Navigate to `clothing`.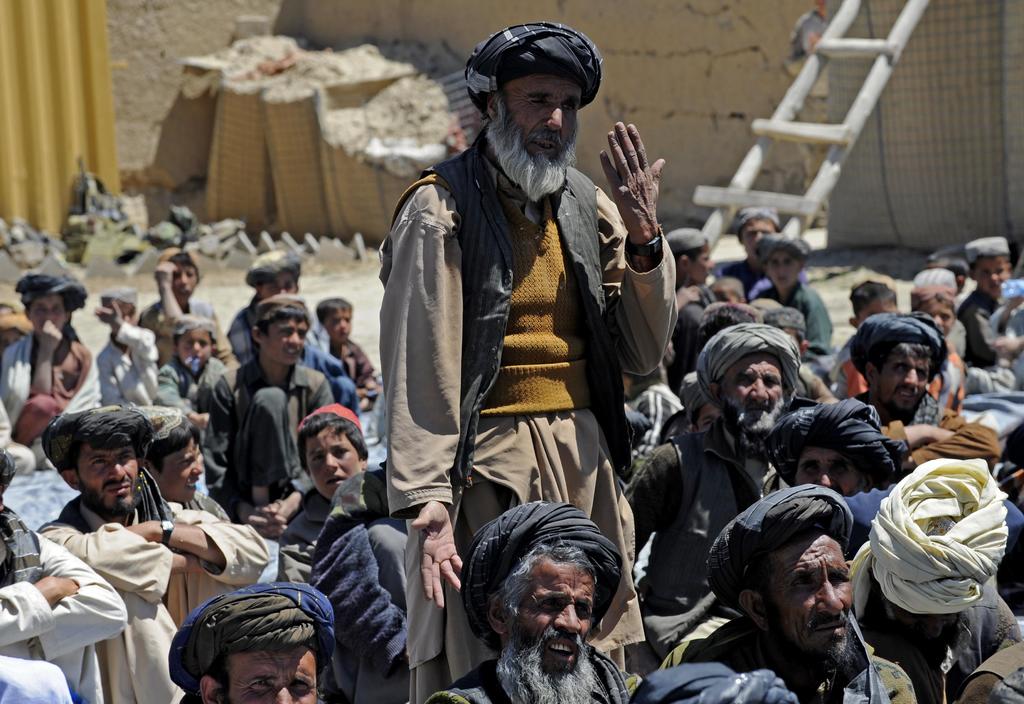
Navigation target: (x1=0, y1=445, x2=137, y2=703).
